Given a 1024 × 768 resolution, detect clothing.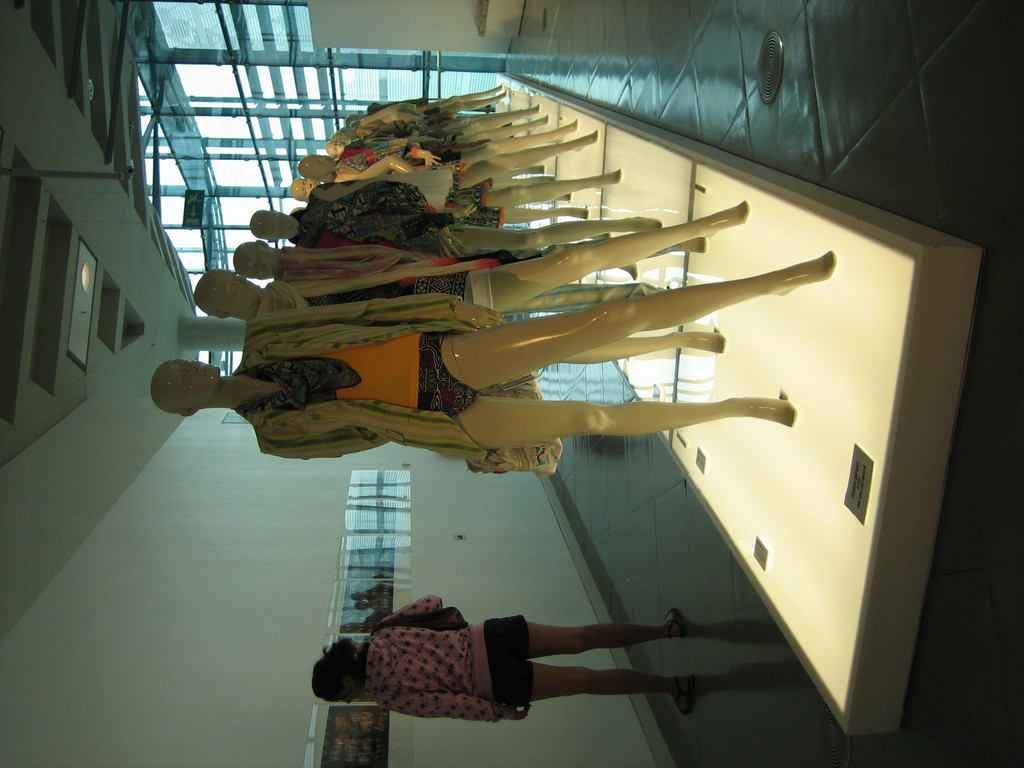
[left=292, top=182, right=456, bottom=257].
